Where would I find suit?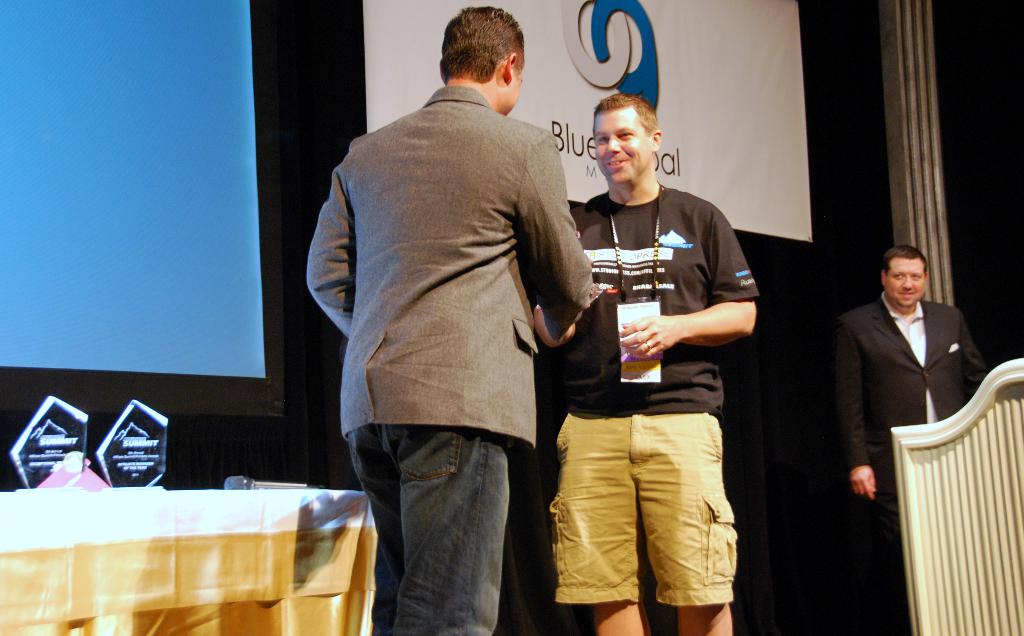
At region(833, 253, 999, 503).
